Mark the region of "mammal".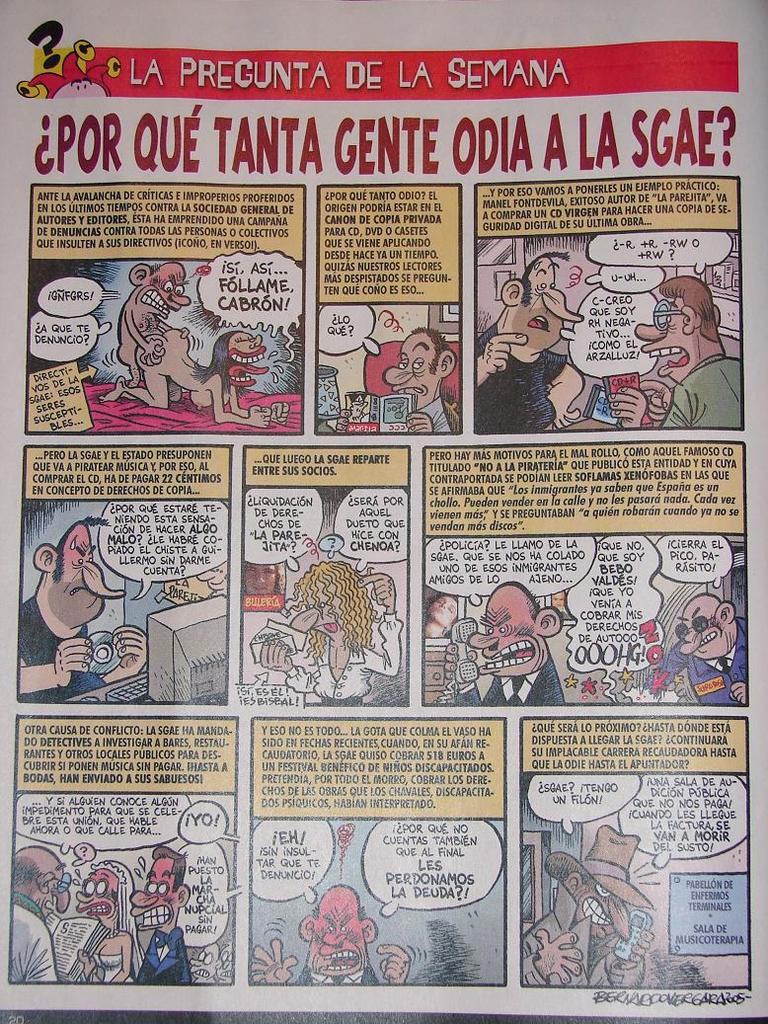
Region: [75,866,135,974].
